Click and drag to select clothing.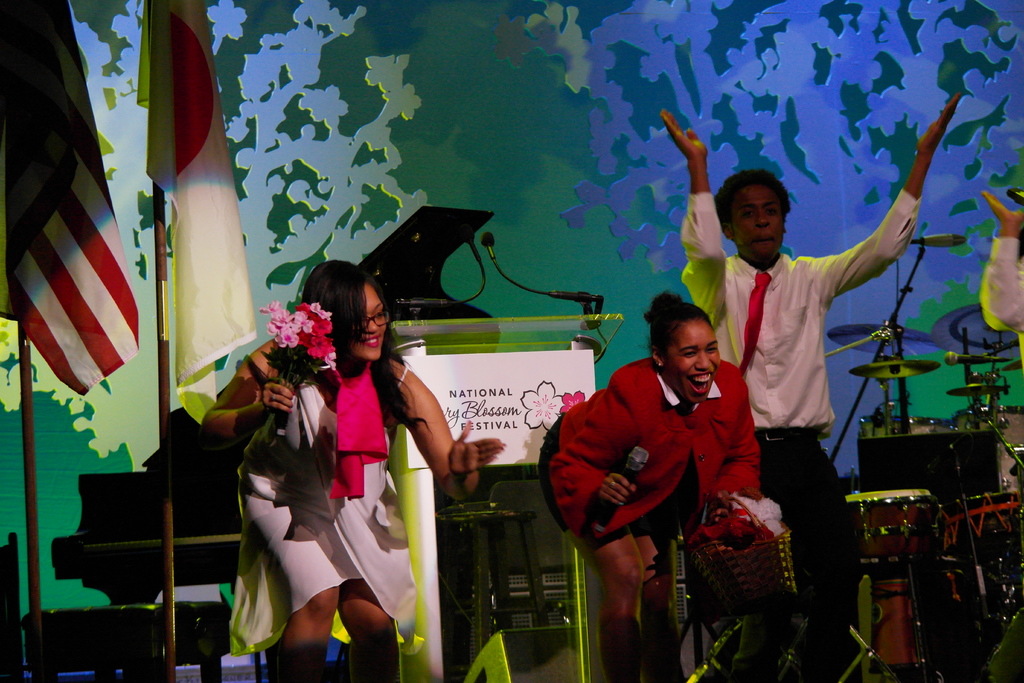
Selection: [978,239,1023,356].
